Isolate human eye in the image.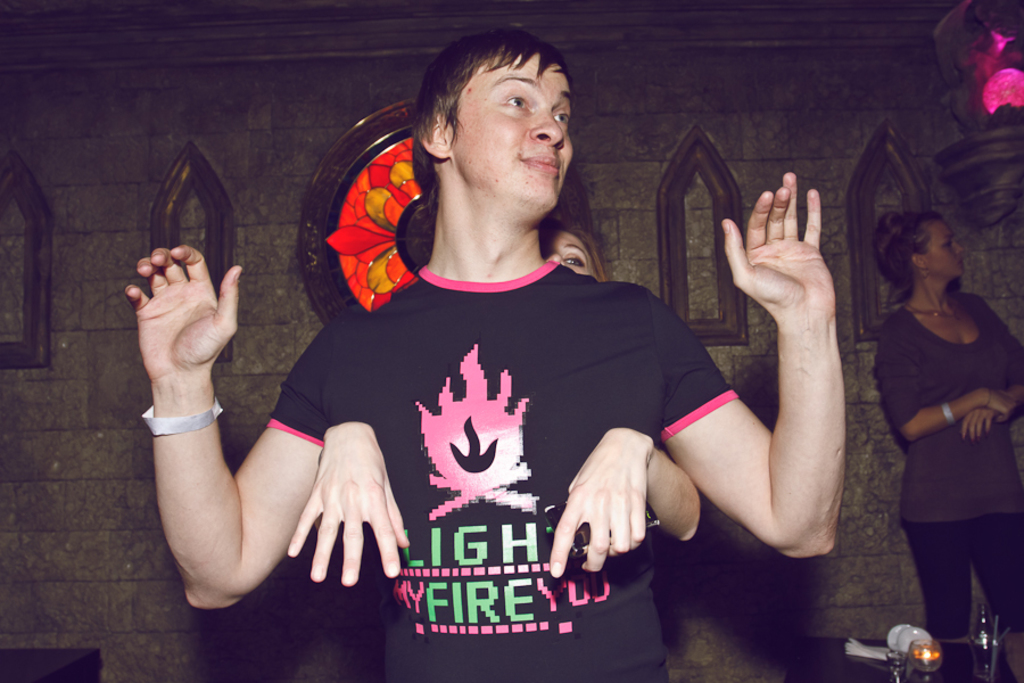
Isolated region: BBox(561, 250, 589, 270).
